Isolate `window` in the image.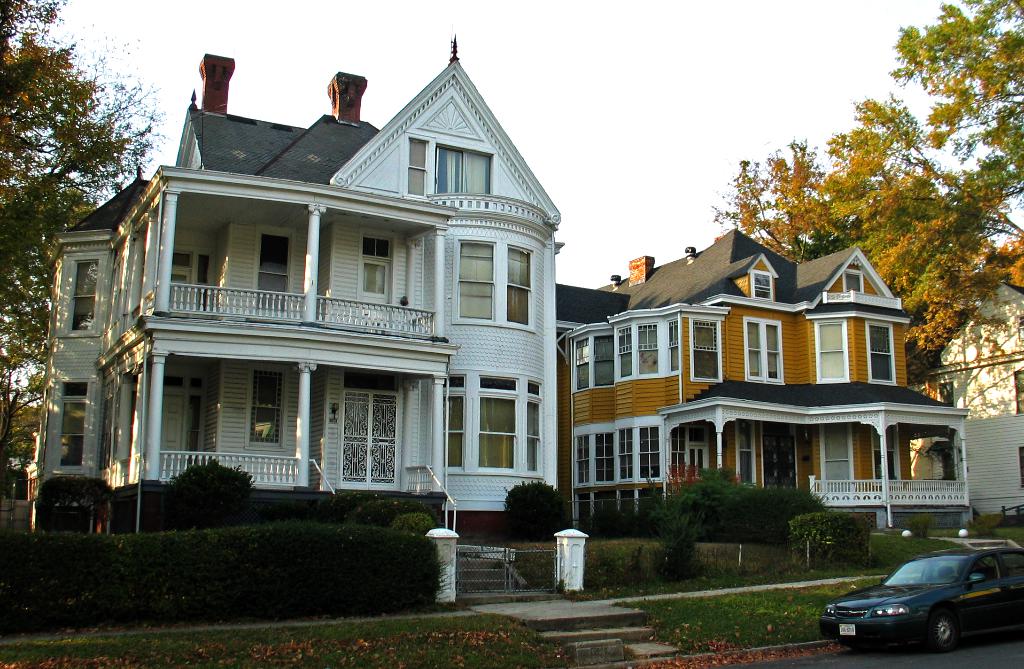
Isolated region: Rect(570, 334, 593, 389).
